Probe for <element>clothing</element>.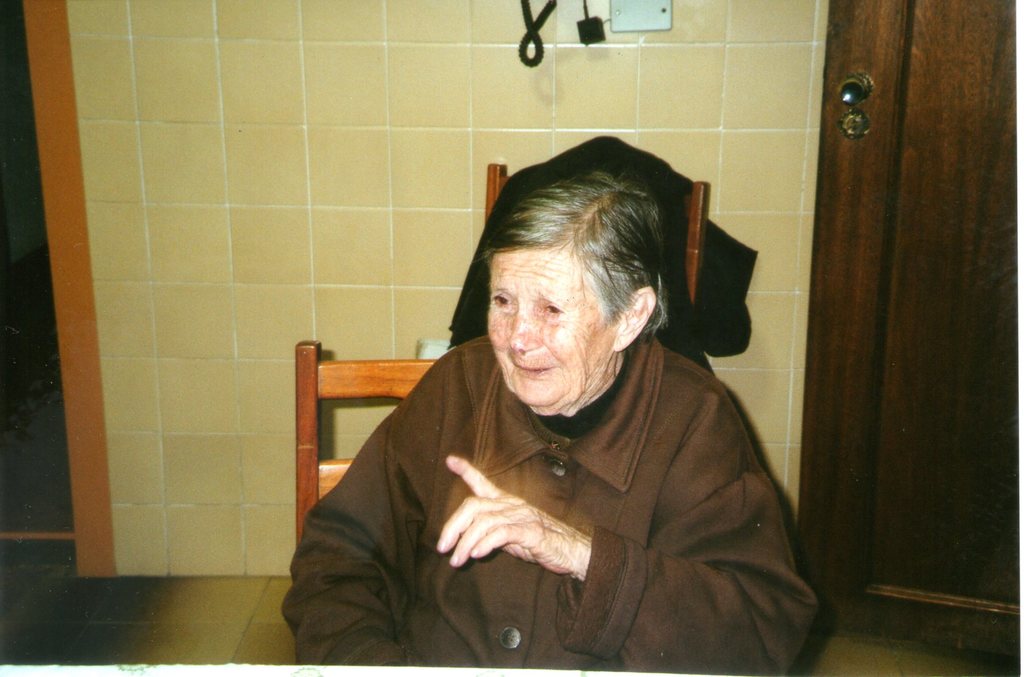
Probe result: (326, 293, 819, 665).
